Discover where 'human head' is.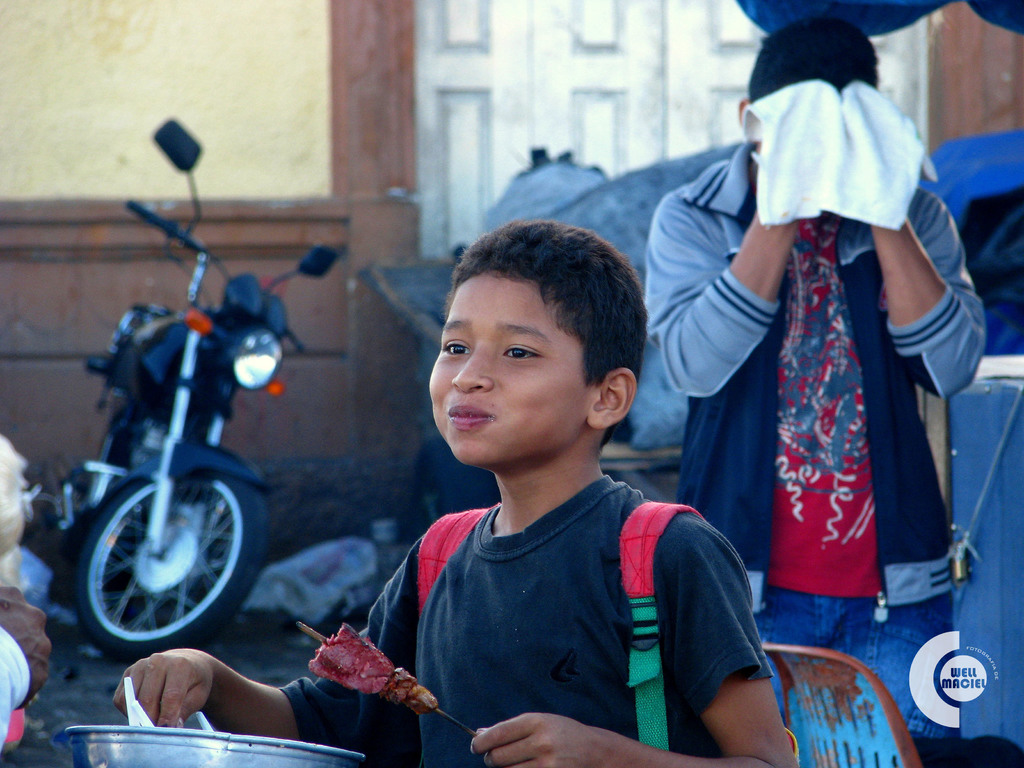
Discovered at left=417, top=220, right=655, bottom=478.
